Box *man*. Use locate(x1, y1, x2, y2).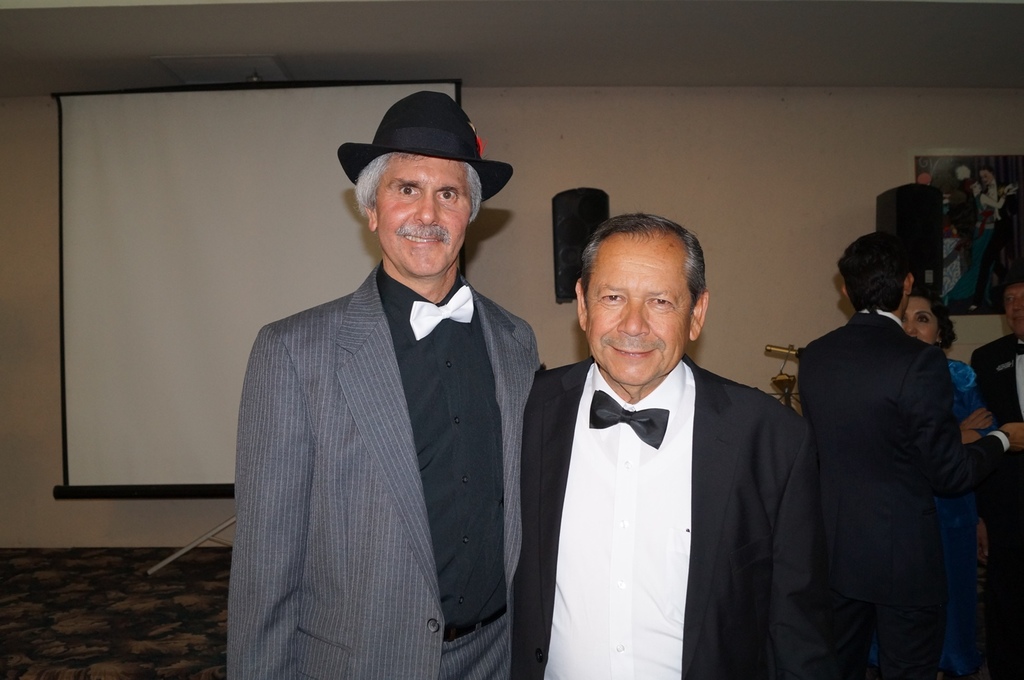
locate(971, 265, 1023, 666).
